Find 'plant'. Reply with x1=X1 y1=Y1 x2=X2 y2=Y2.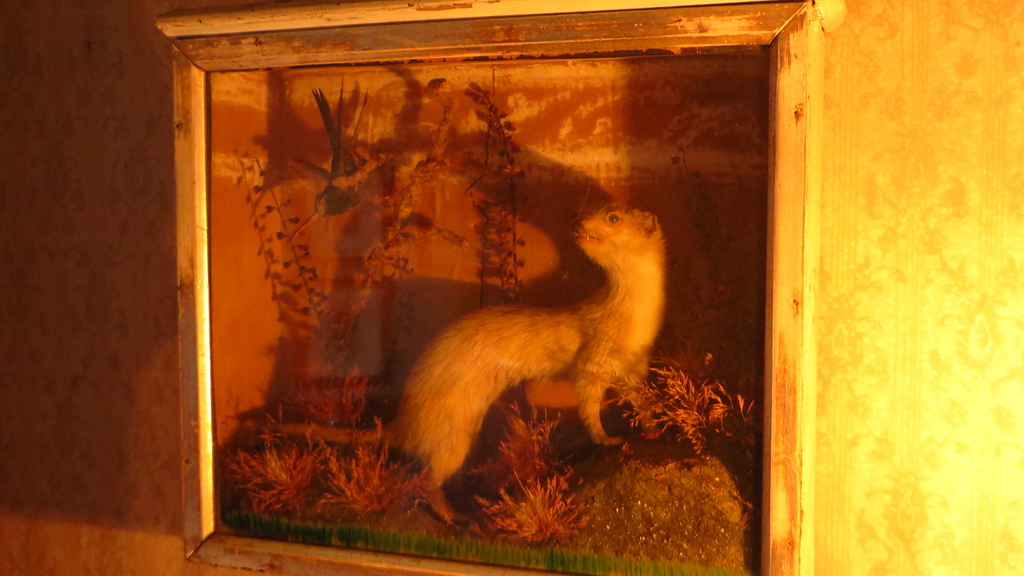
x1=605 y1=346 x2=765 y2=461.
